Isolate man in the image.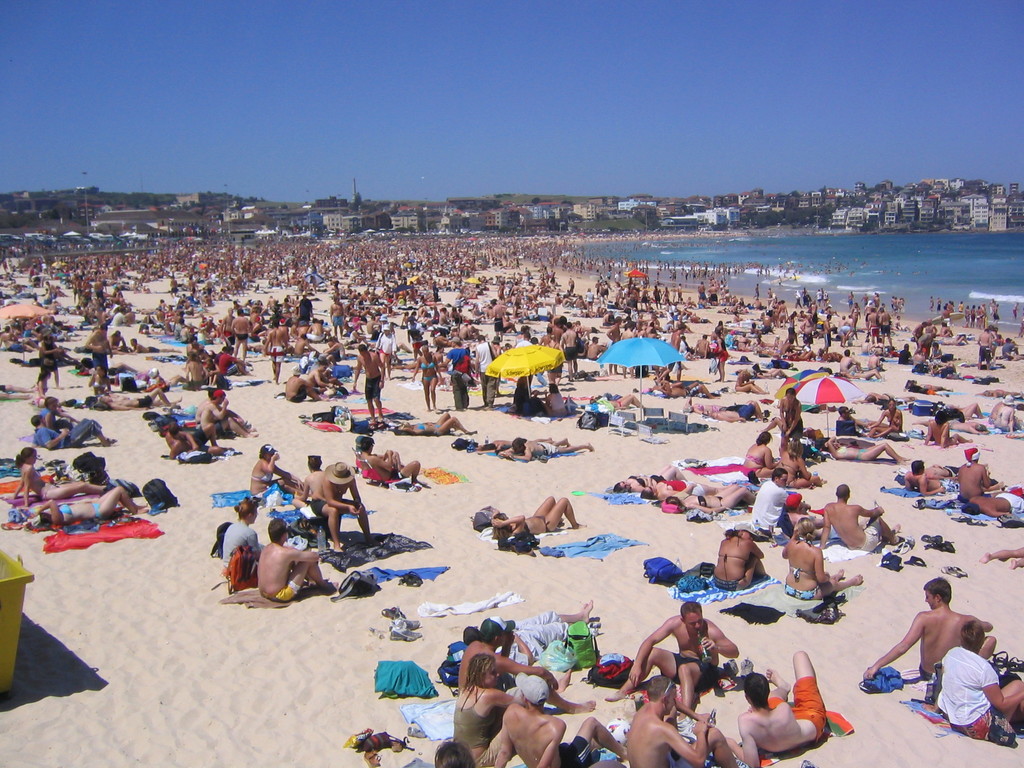
Isolated region: (690,334,715,364).
